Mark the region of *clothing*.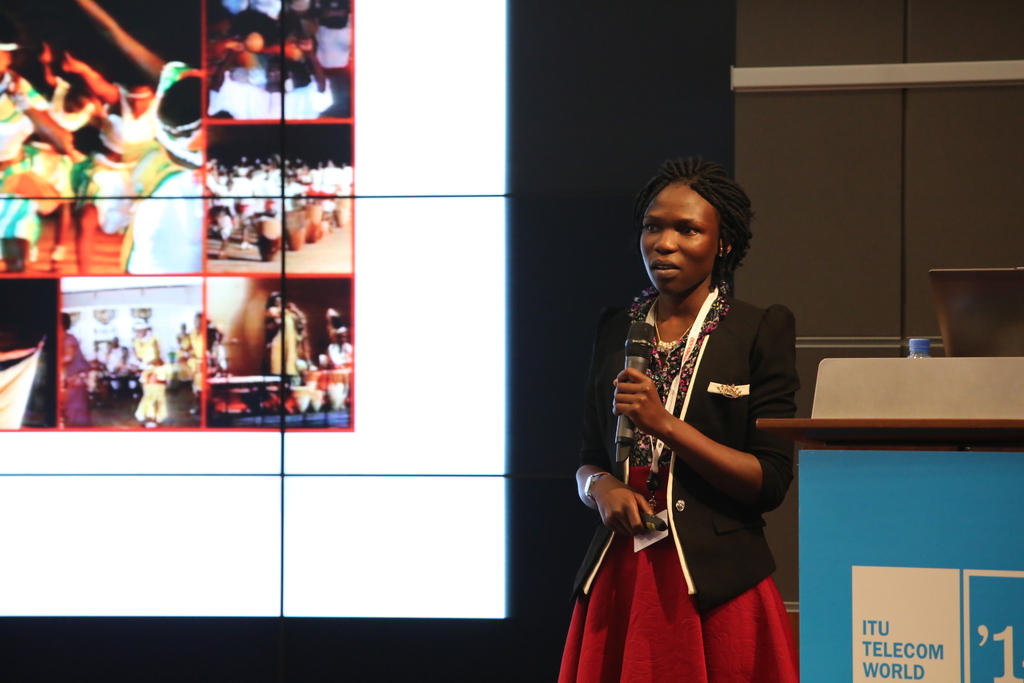
Region: box(138, 334, 166, 417).
